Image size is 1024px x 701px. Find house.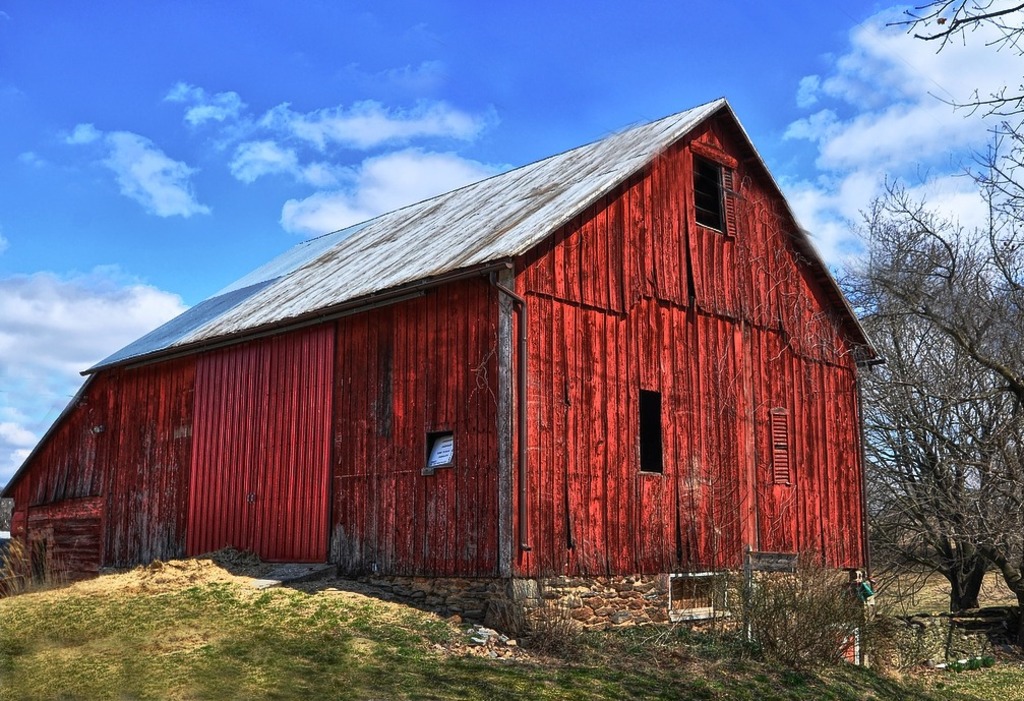
0,91,884,598.
